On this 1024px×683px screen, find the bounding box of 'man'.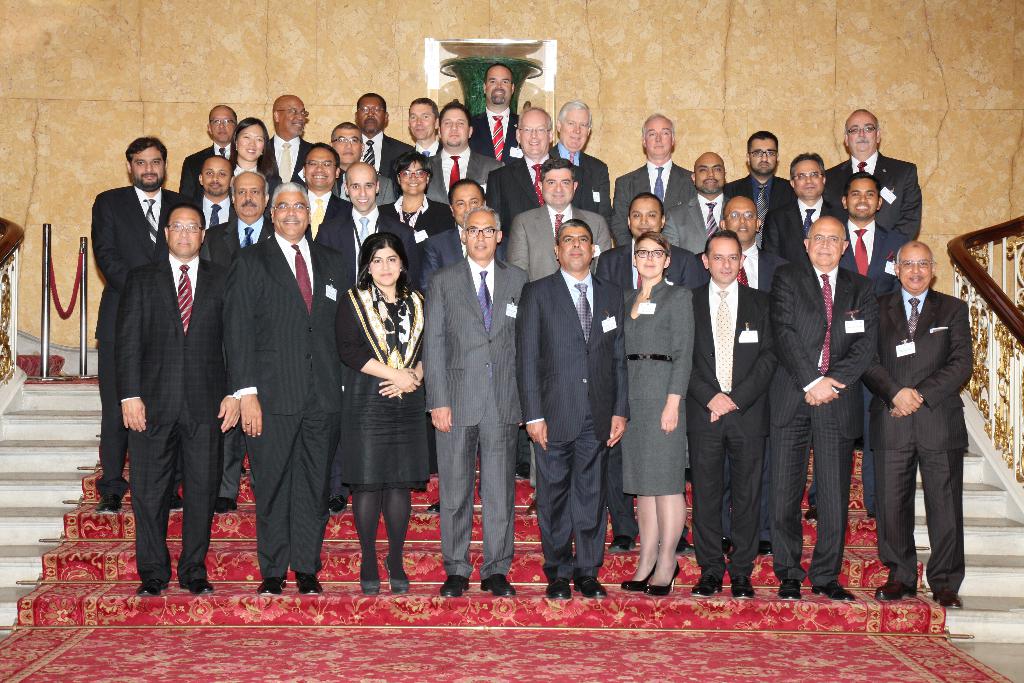
Bounding box: pyautogui.locateOnScreen(720, 130, 793, 257).
